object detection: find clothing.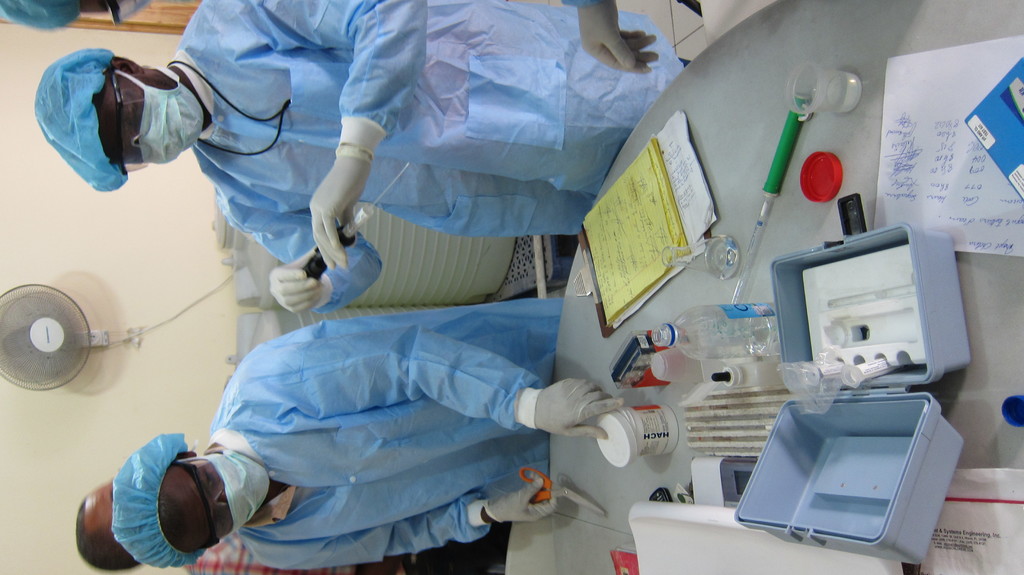
{"left": 152, "top": 275, "right": 603, "bottom": 557}.
